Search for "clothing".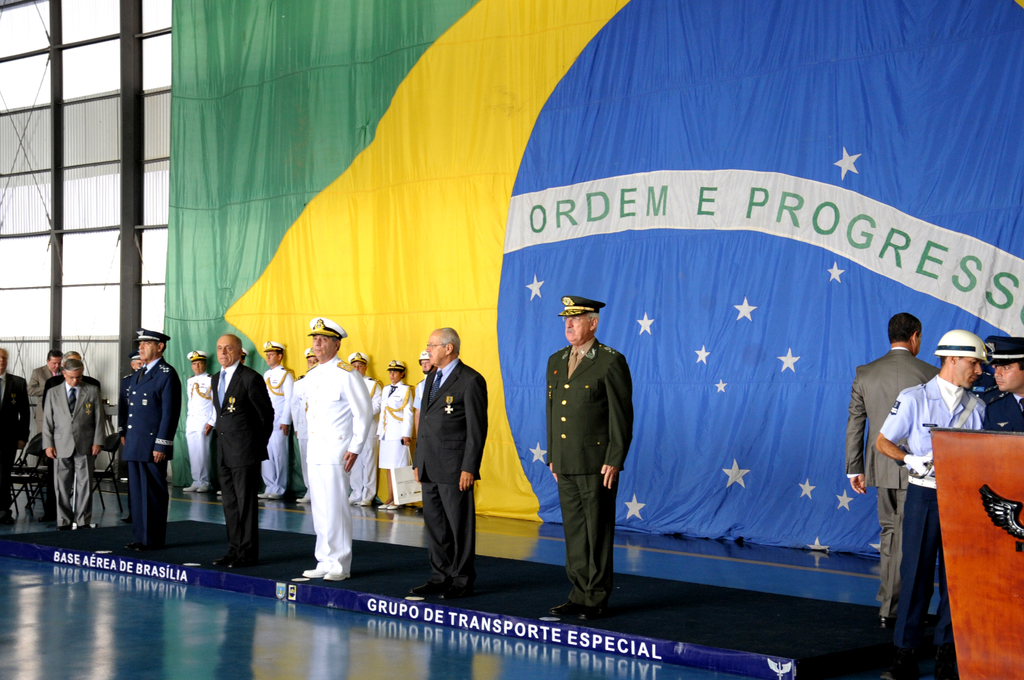
Found at rect(844, 347, 941, 613).
